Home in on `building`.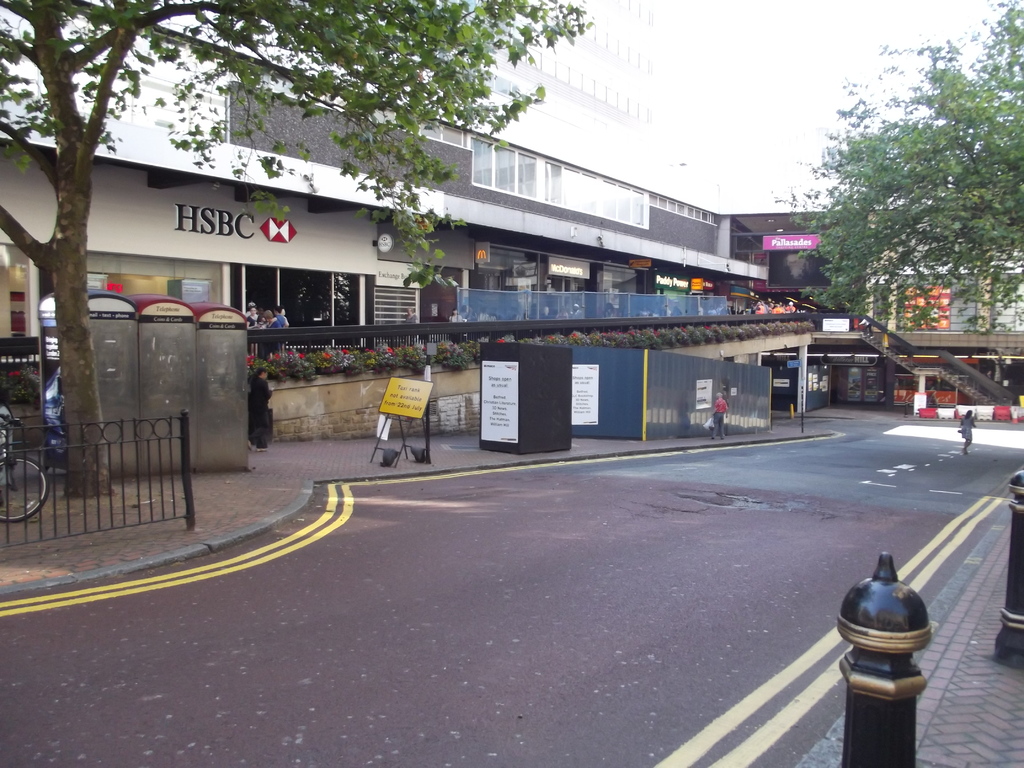
Homed in at pyautogui.locateOnScreen(3, 1, 1023, 451).
